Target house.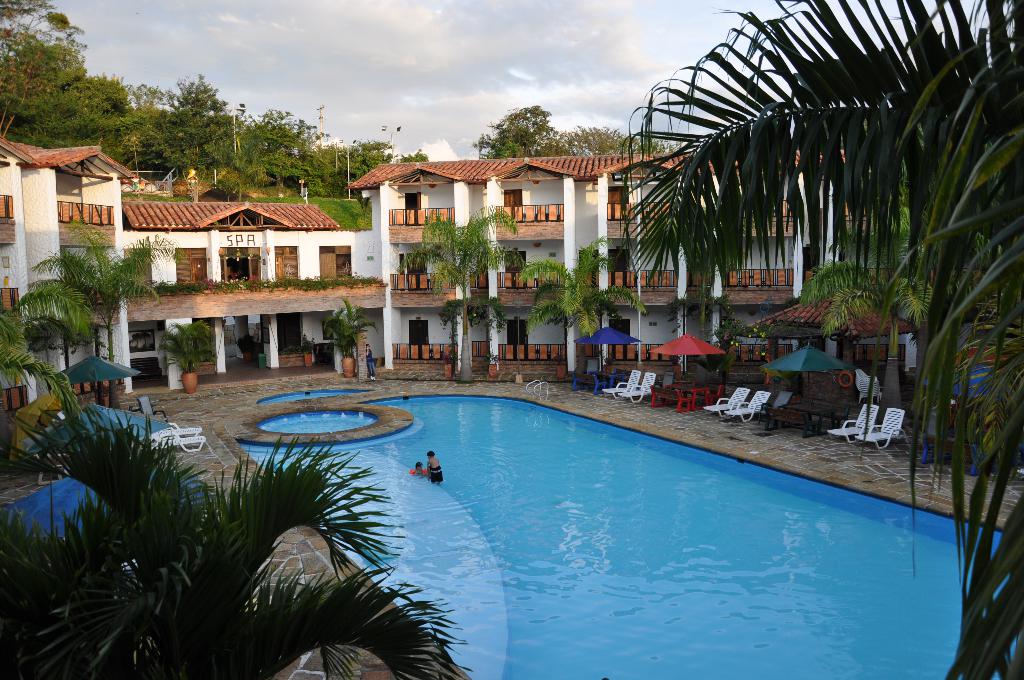
Target region: rect(349, 157, 922, 369).
